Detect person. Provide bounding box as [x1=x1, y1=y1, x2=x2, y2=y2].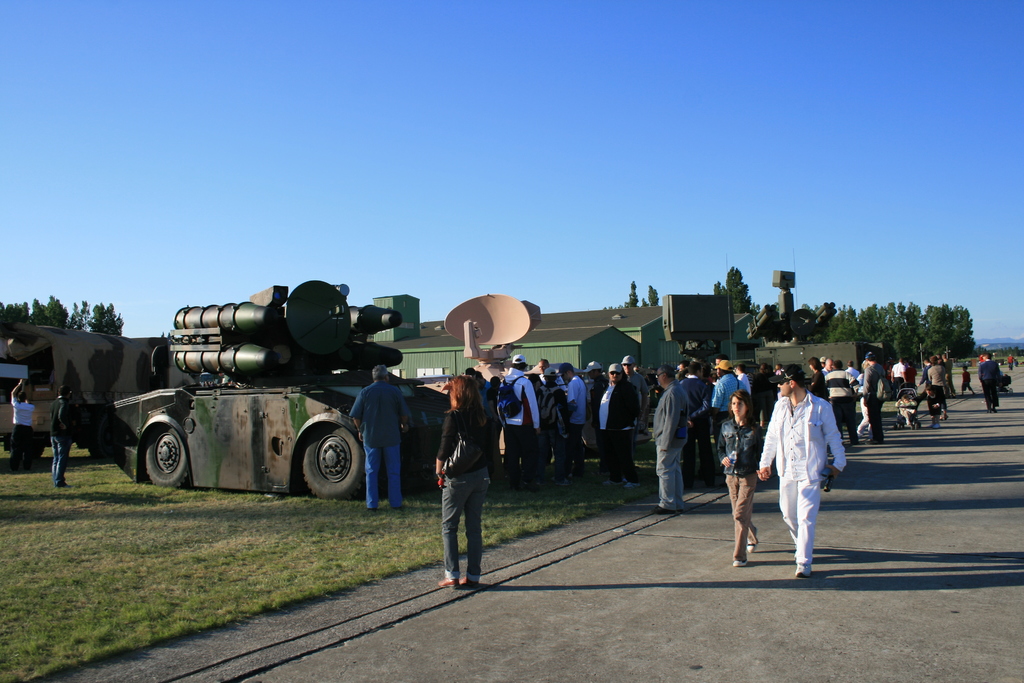
[x1=882, y1=349, x2=911, y2=404].
